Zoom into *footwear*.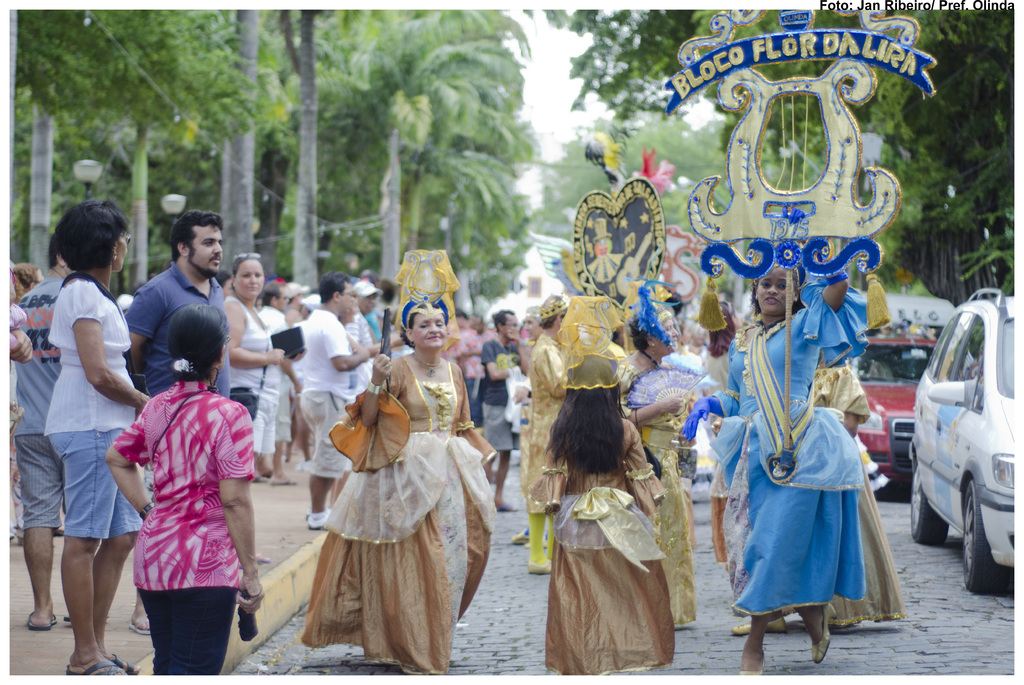
Zoom target: {"x1": 24, "y1": 607, "x2": 58, "y2": 625}.
